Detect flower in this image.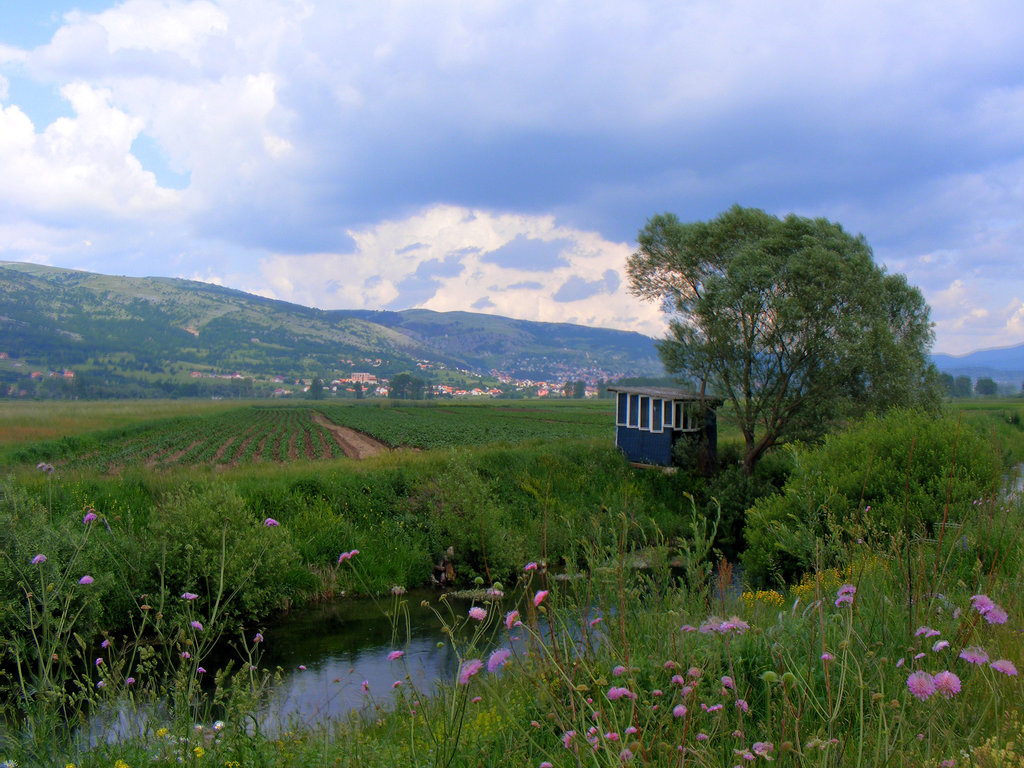
Detection: locate(387, 651, 406, 659).
